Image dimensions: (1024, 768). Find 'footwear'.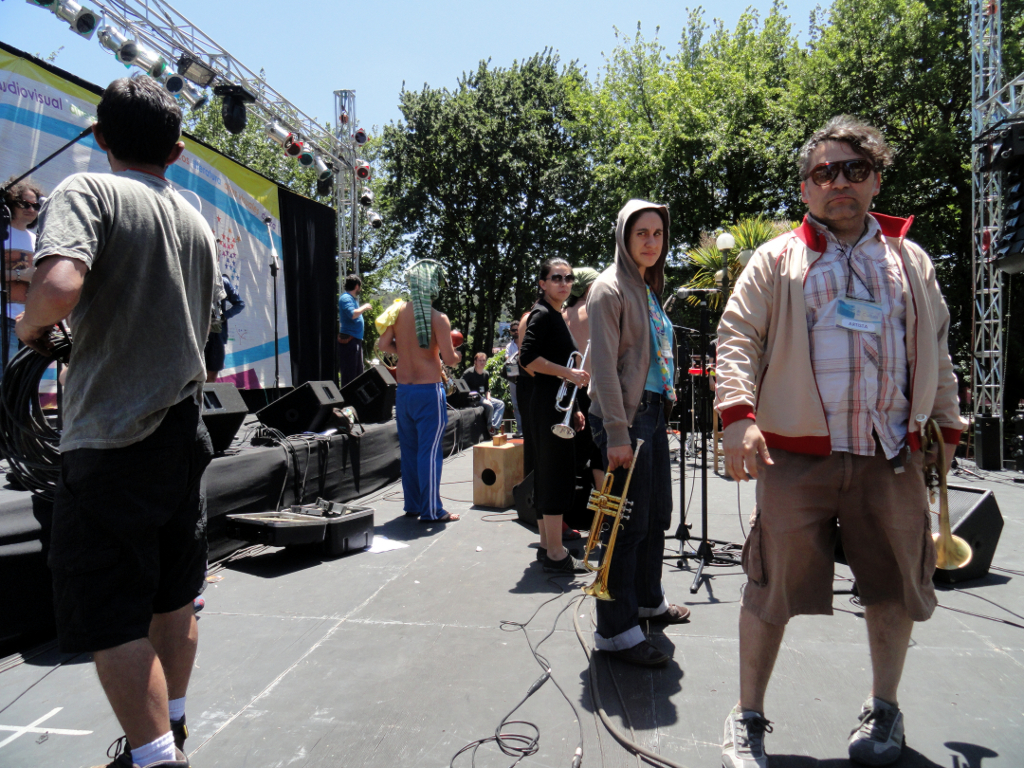
region(845, 698, 907, 765).
